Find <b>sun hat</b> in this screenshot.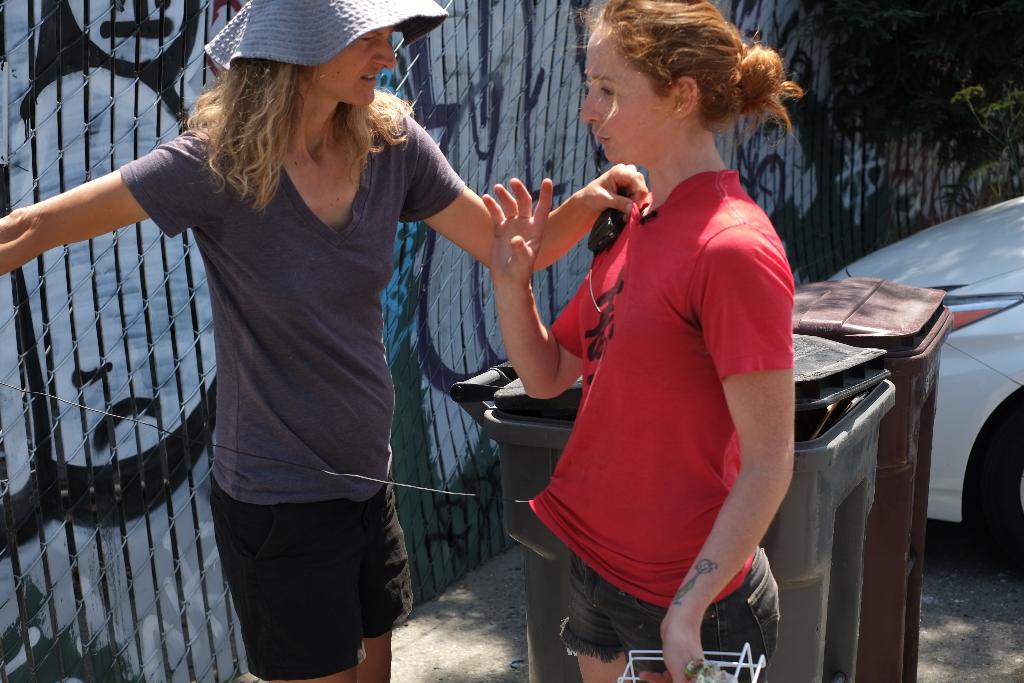
The bounding box for <b>sun hat</b> is <box>200,0,458,75</box>.
